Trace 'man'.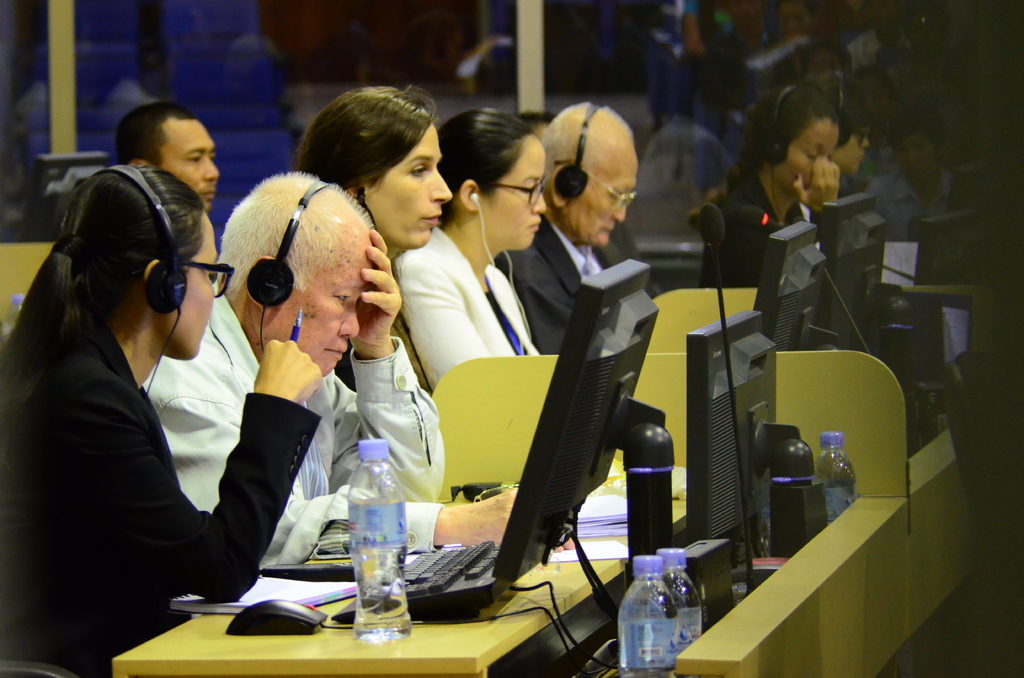
Traced to <region>845, 0, 911, 75</region>.
